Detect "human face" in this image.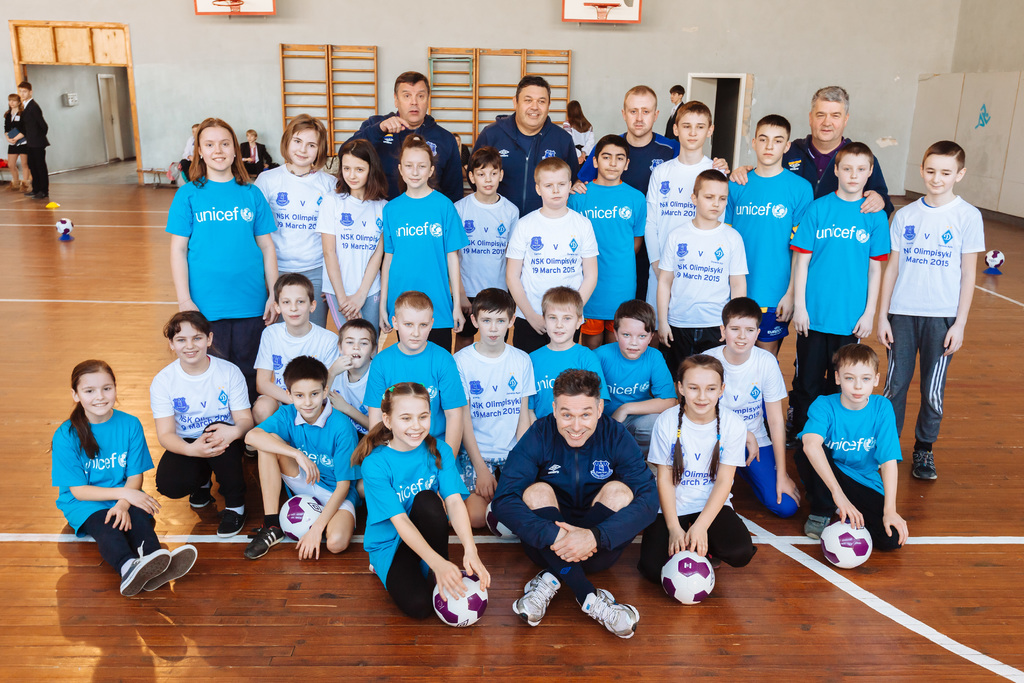
Detection: (398, 75, 428, 124).
